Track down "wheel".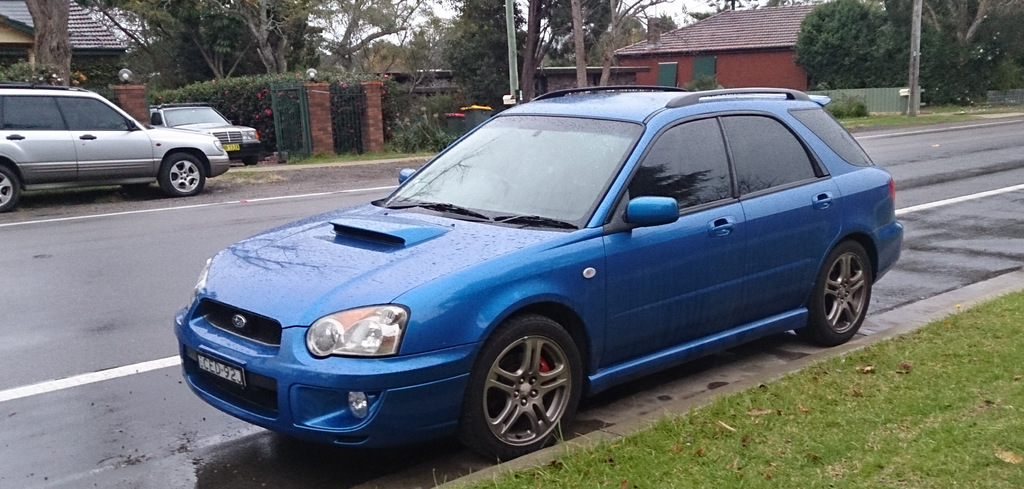
Tracked to 813, 243, 888, 347.
